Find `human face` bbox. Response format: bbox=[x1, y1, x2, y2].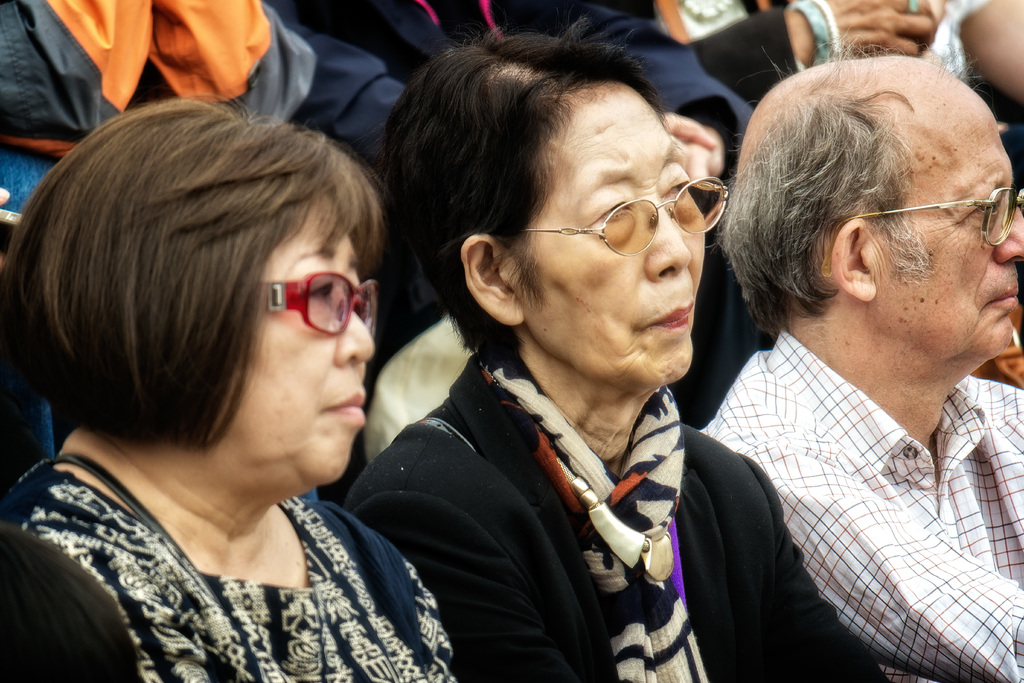
bbox=[876, 89, 1023, 359].
